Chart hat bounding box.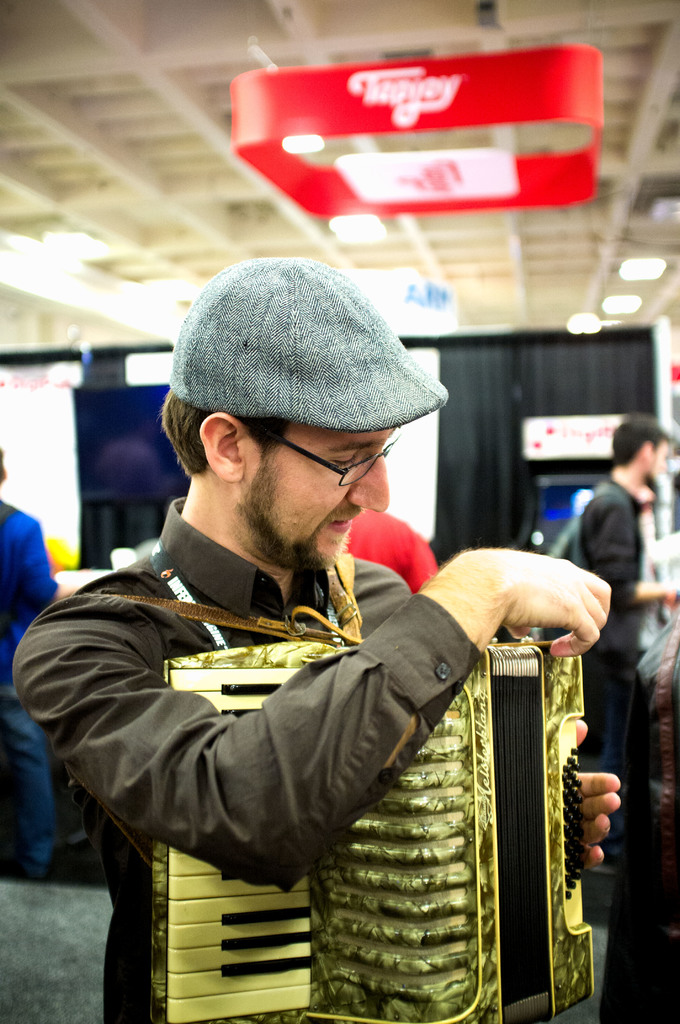
Charted: crop(168, 252, 448, 422).
